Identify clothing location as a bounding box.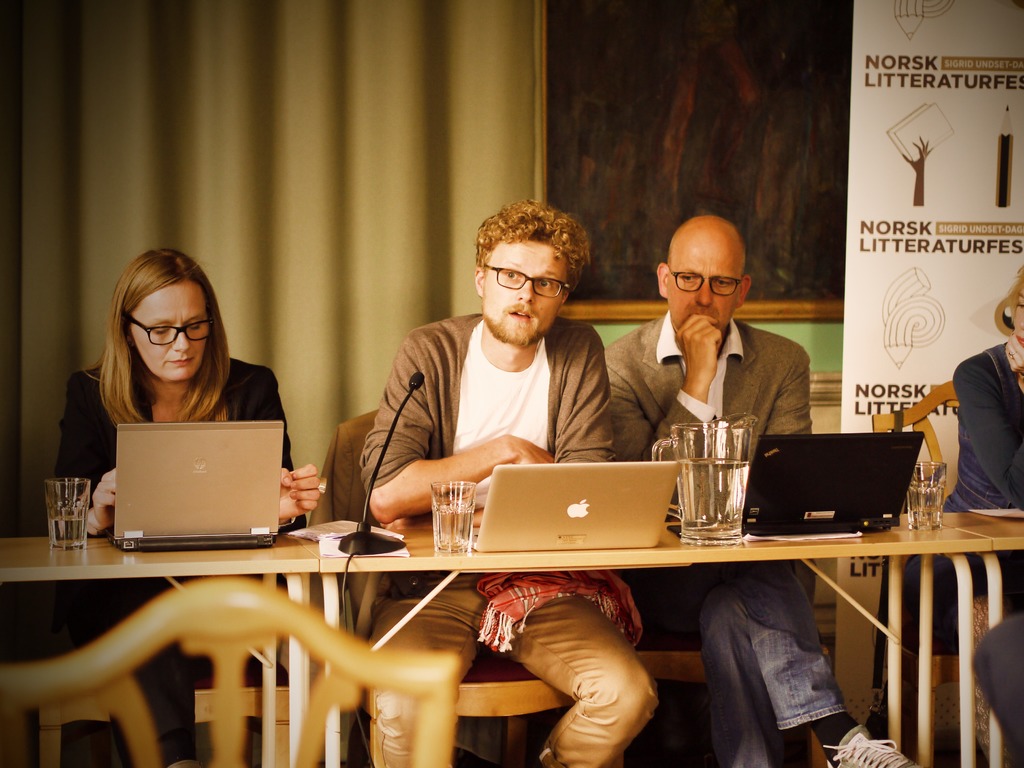
[603,312,810,767].
